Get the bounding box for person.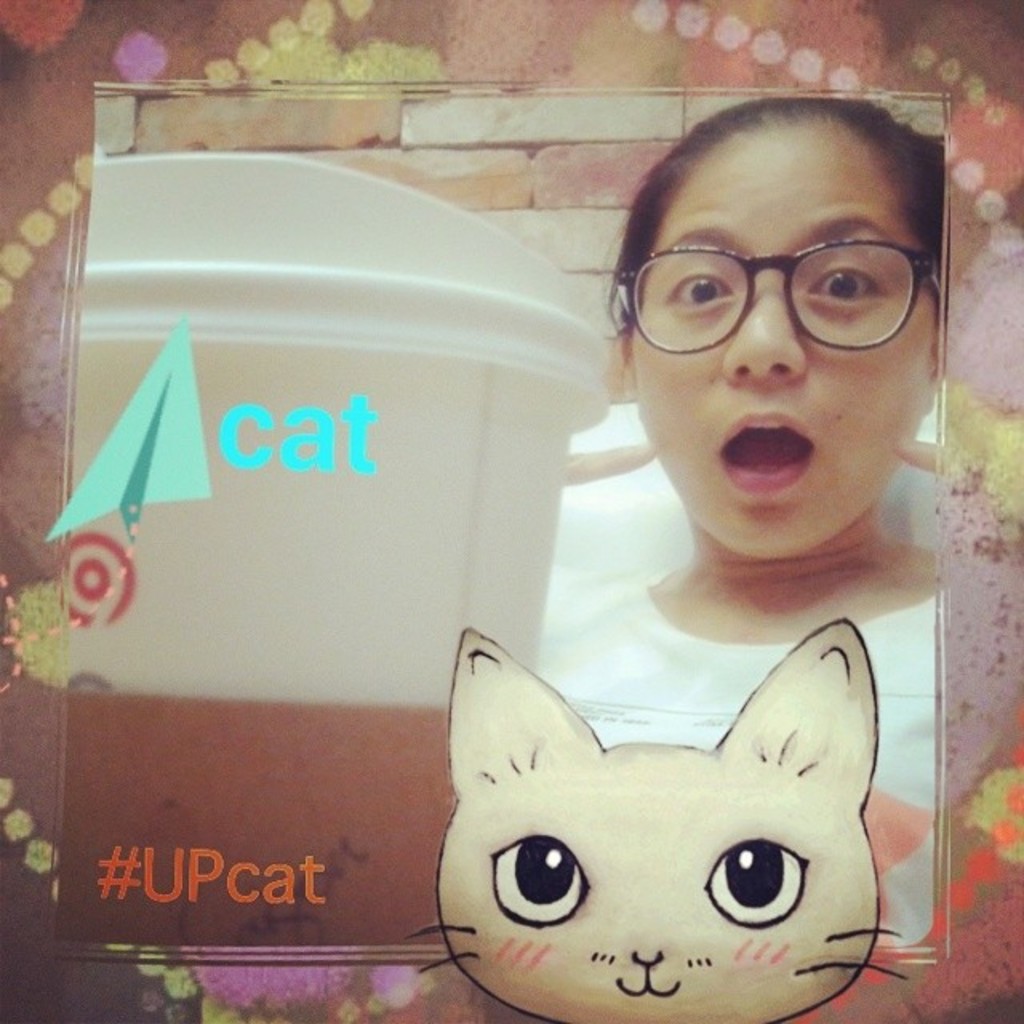
[left=411, top=120, right=1016, bottom=990].
